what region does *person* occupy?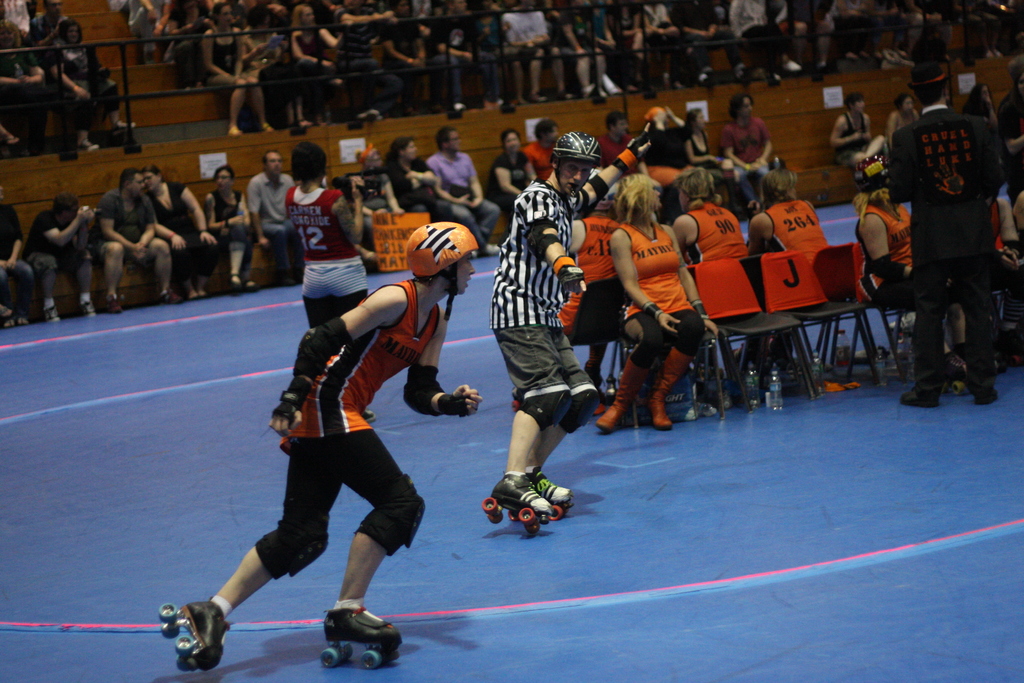
<region>145, 165, 217, 306</region>.
